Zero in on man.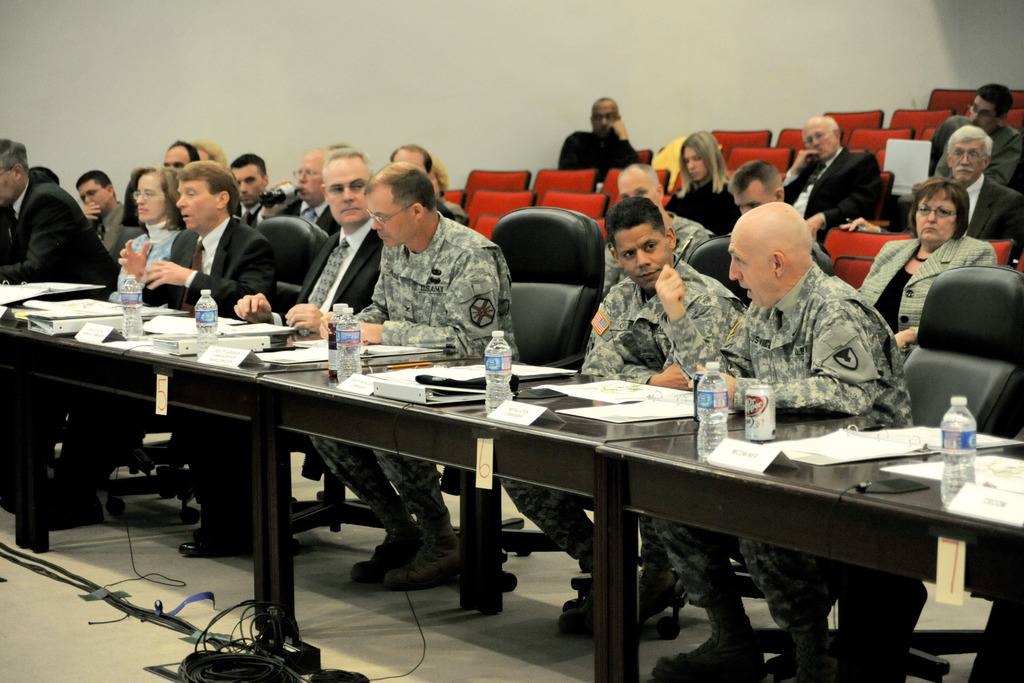
Zeroed in: box=[230, 153, 260, 228].
